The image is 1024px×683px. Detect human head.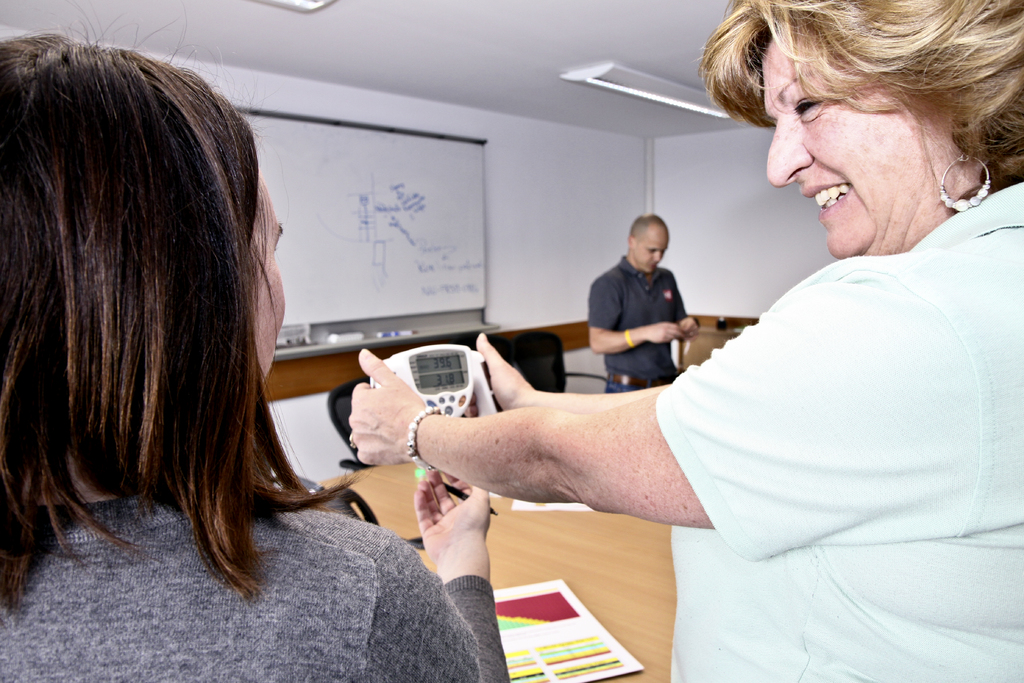
Detection: [627,214,672,272].
